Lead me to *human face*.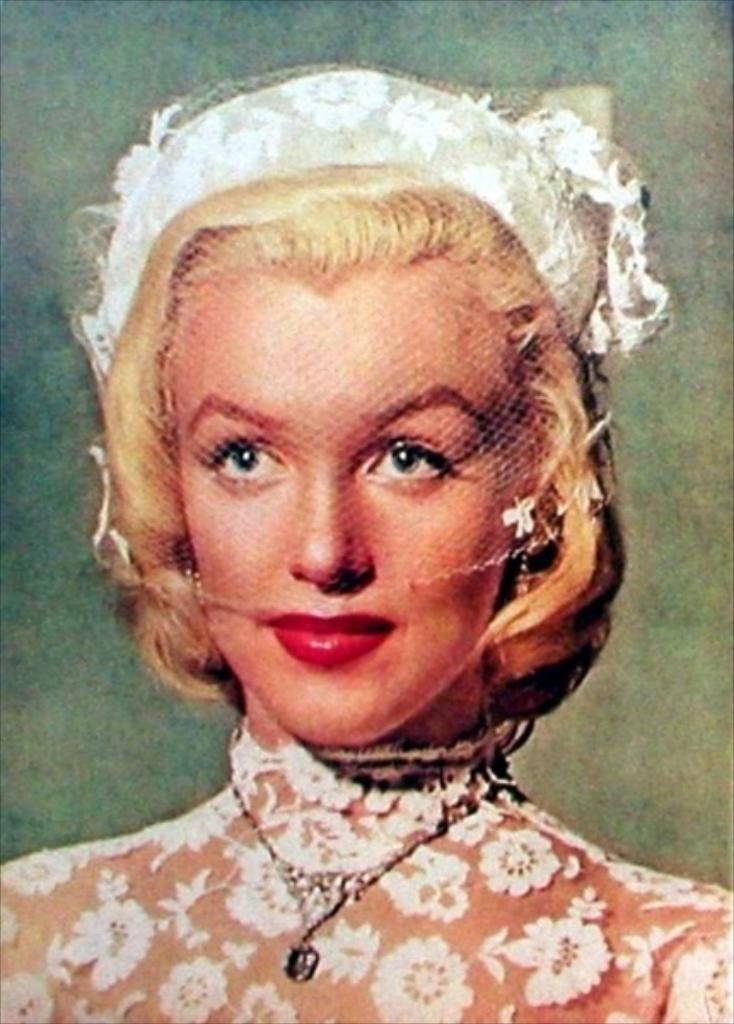
Lead to (x1=178, y1=282, x2=519, y2=741).
